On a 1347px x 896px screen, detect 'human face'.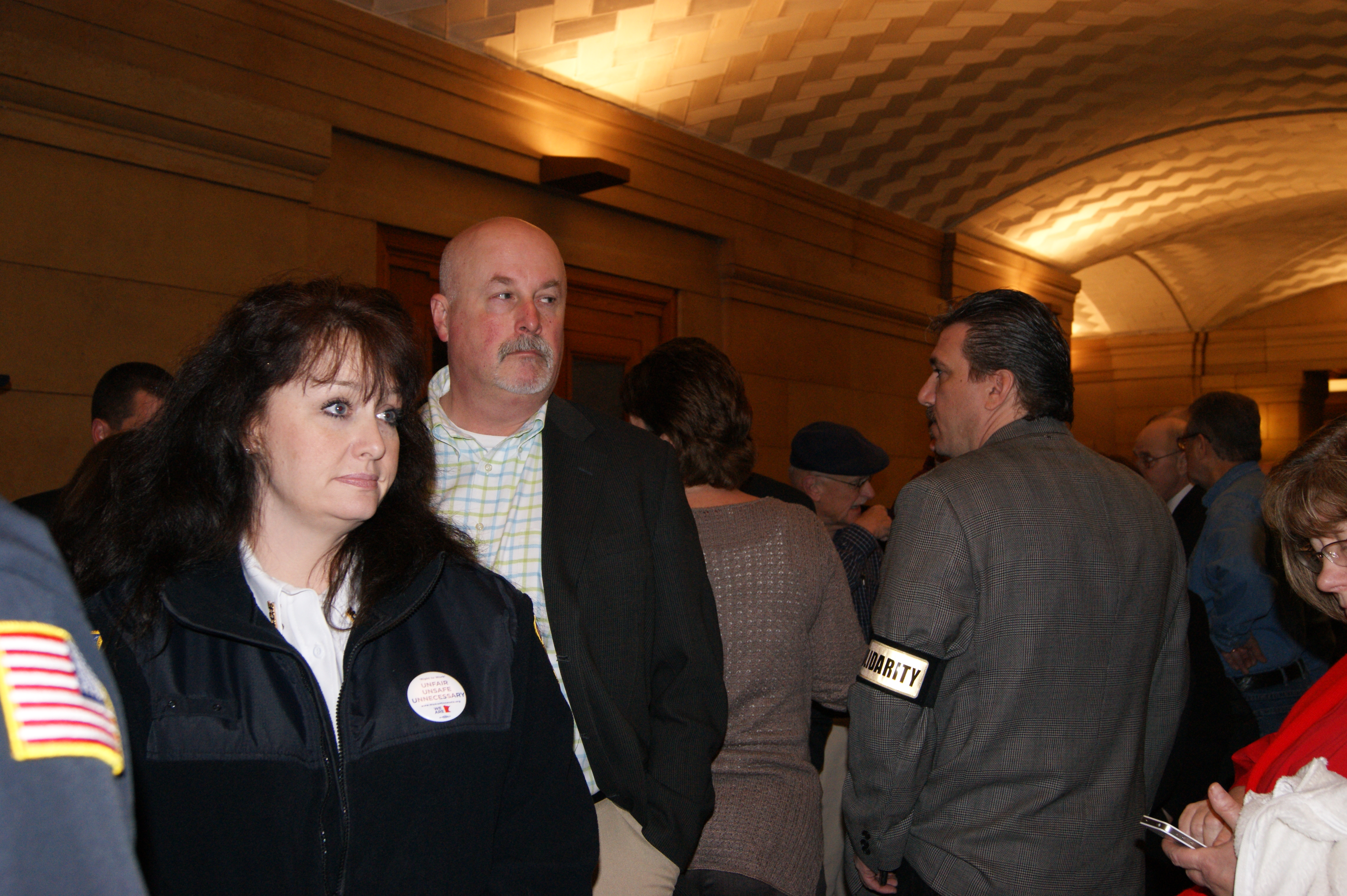
region(133, 68, 165, 115).
